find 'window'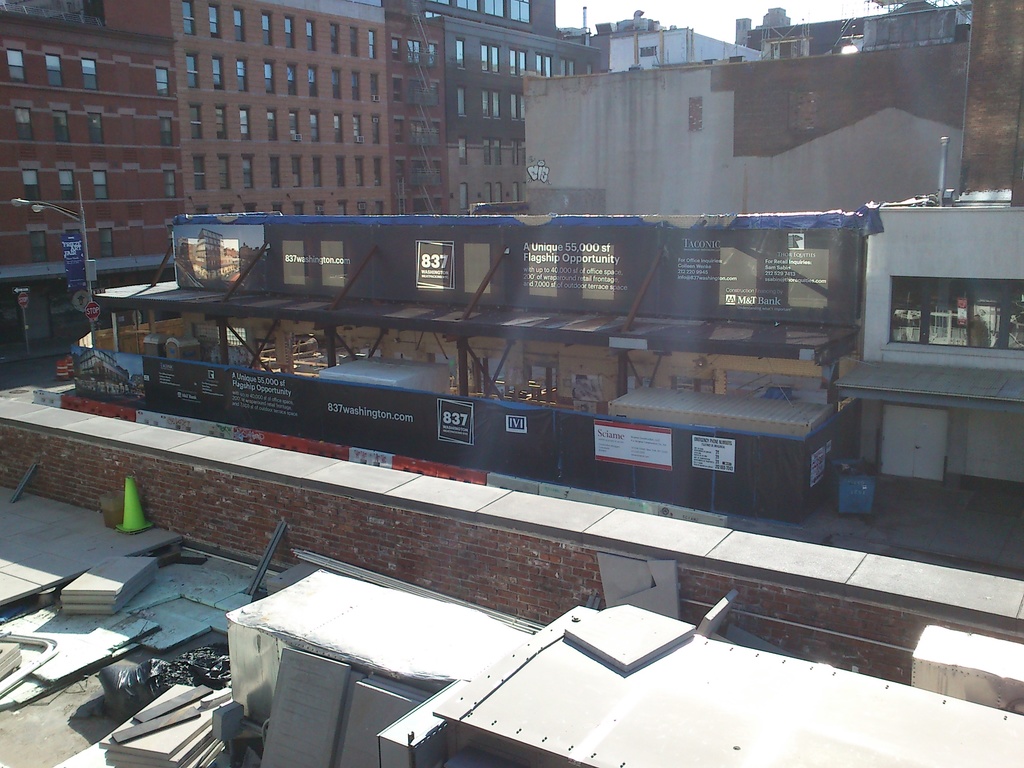
{"x1": 415, "y1": 202, "x2": 426, "y2": 213}
